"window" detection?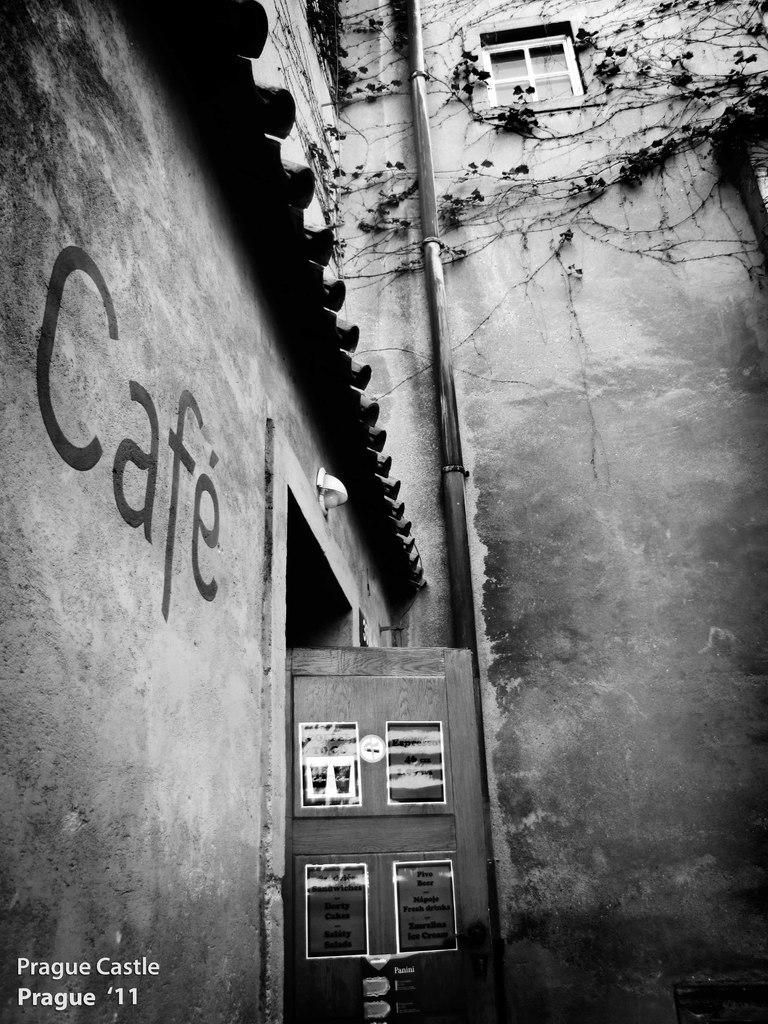
locate(470, 8, 598, 106)
